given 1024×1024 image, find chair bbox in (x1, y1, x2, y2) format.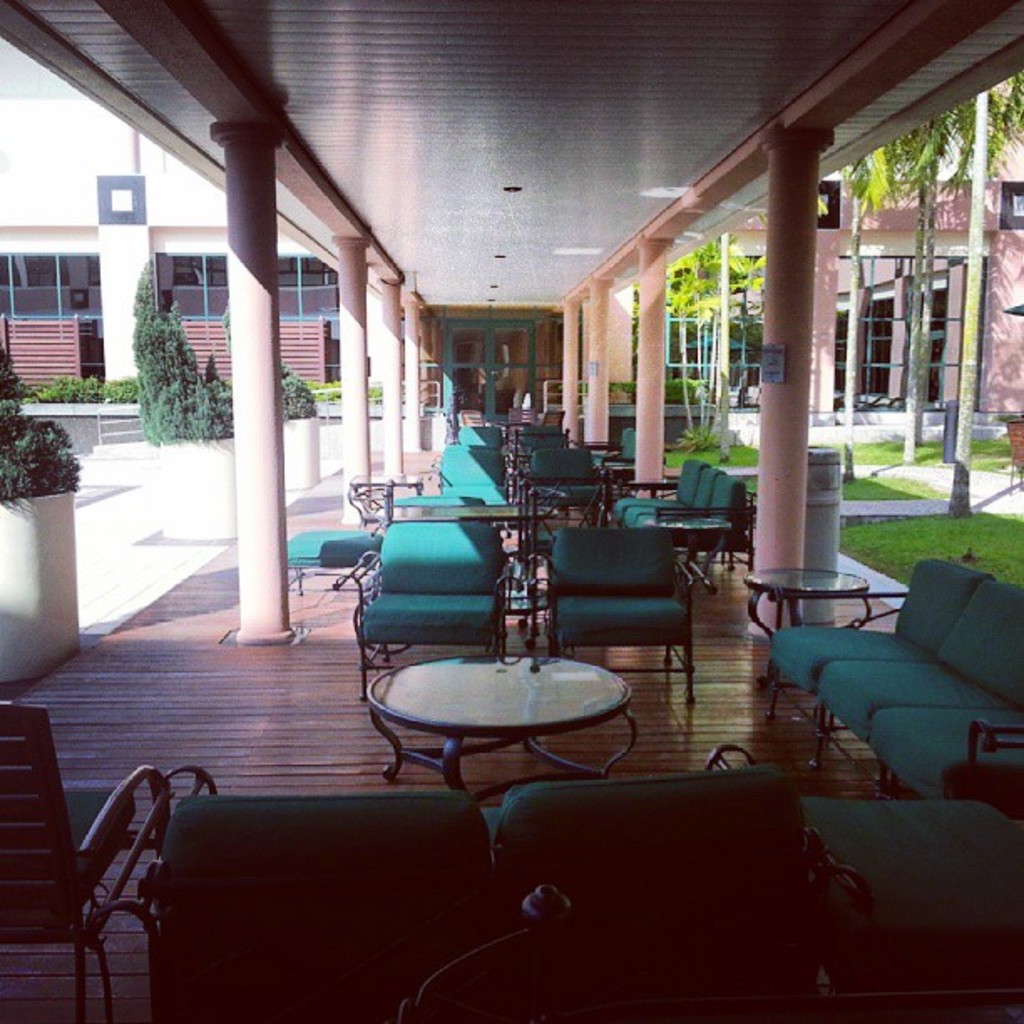
(544, 527, 694, 701).
